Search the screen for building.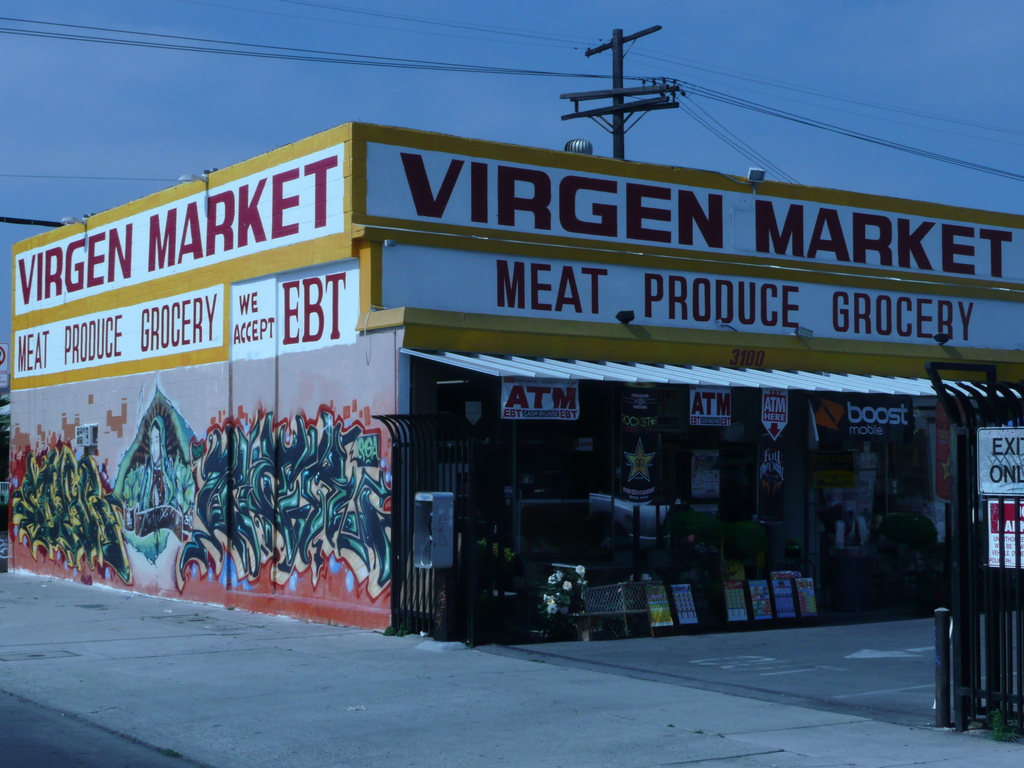
Found at {"x1": 0, "y1": 120, "x2": 1023, "y2": 641}.
